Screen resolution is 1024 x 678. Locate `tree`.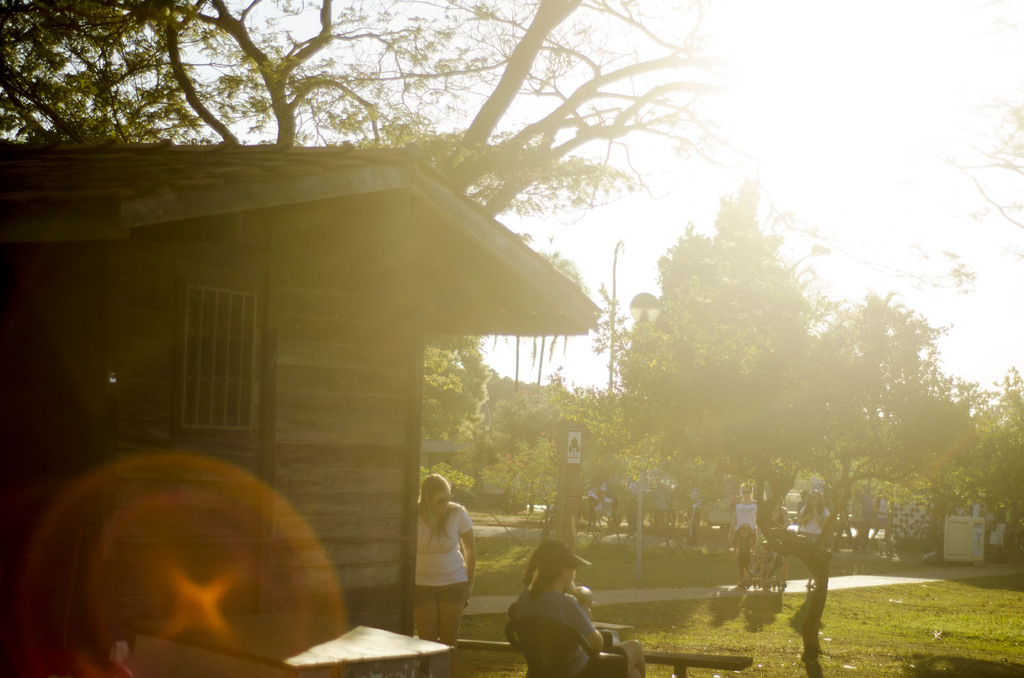
crop(794, 259, 899, 552).
